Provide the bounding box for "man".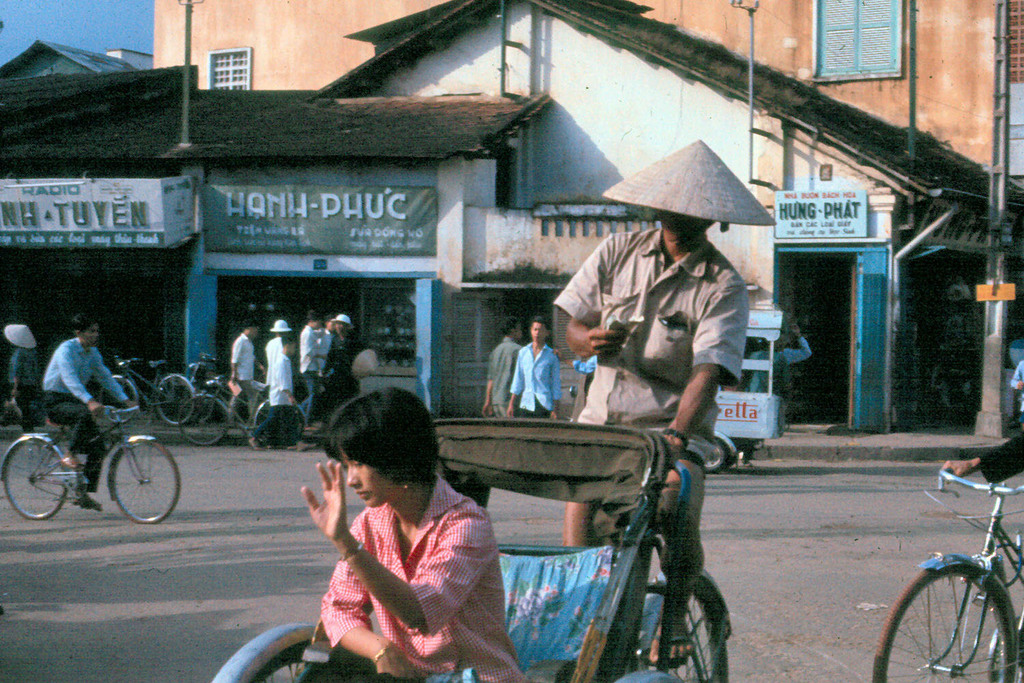
1009 359 1023 432.
